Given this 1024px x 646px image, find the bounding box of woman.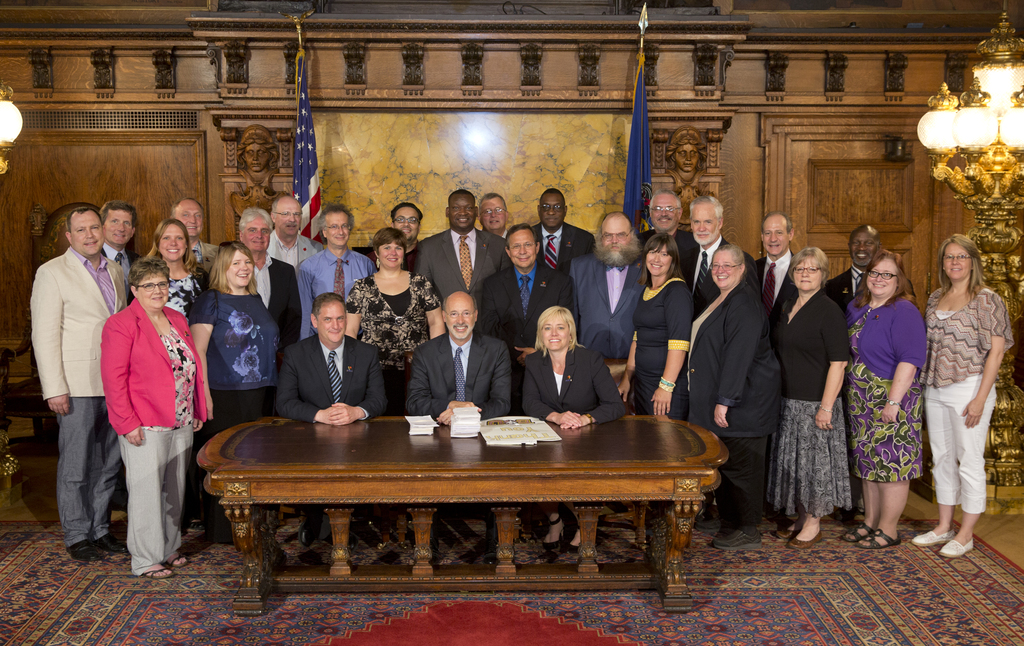
771 244 852 549.
